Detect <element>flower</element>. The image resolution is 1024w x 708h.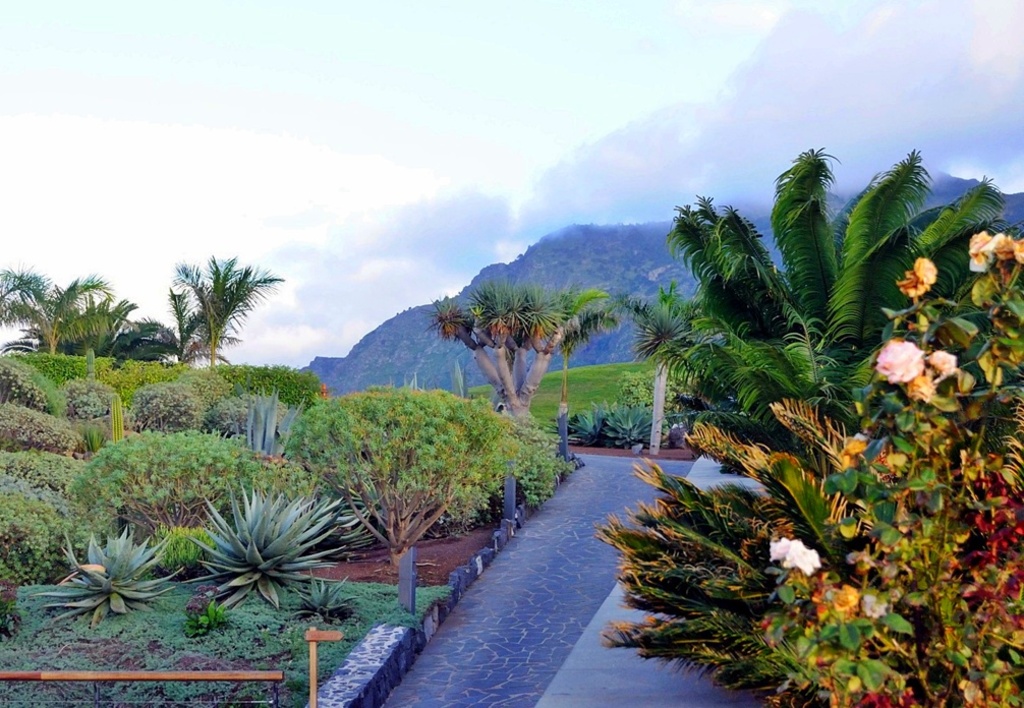
region(988, 229, 1023, 266).
